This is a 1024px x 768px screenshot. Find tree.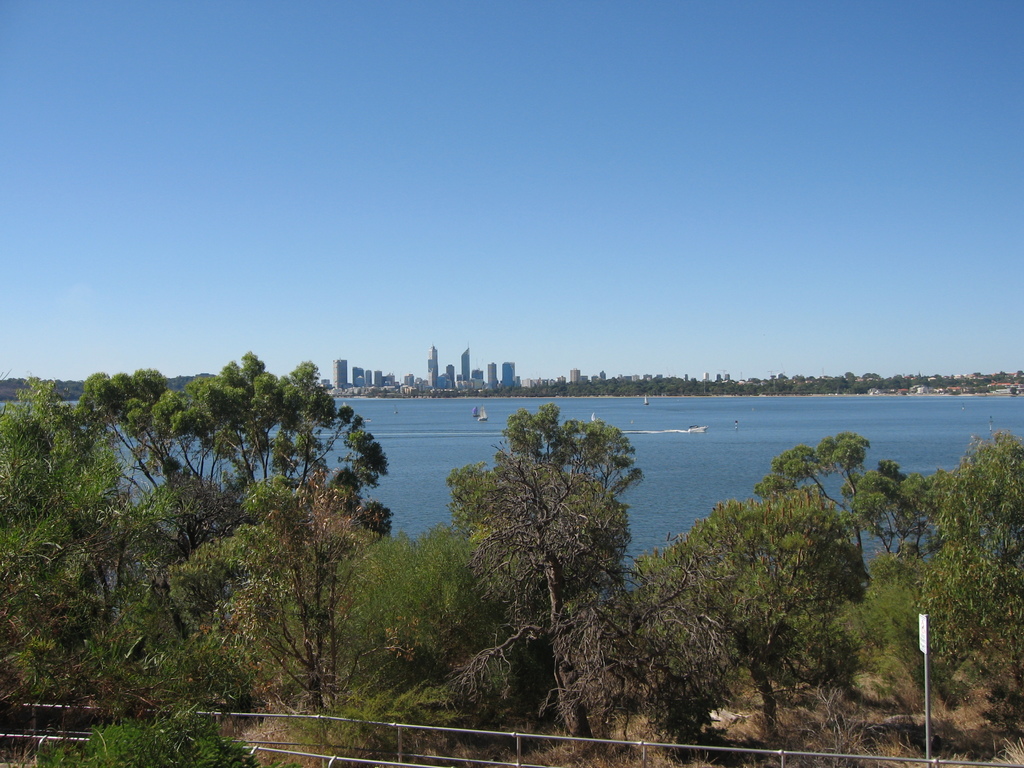
Bounding box: 0, 372, 121, 709.
